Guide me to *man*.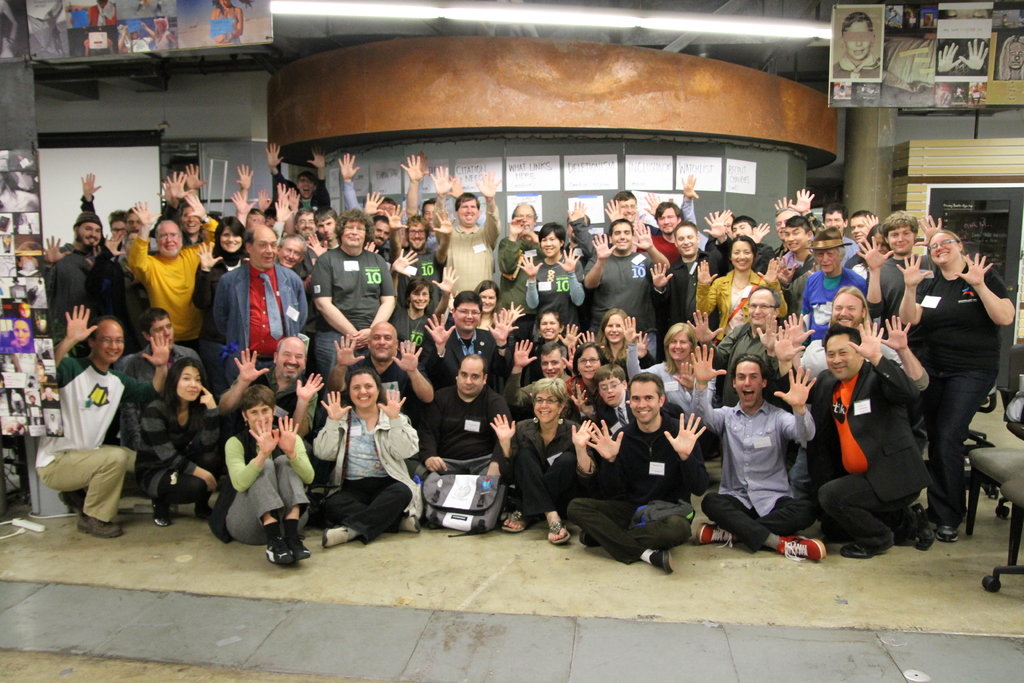
Guidance: l=429, t=163, r=504, b=293.
